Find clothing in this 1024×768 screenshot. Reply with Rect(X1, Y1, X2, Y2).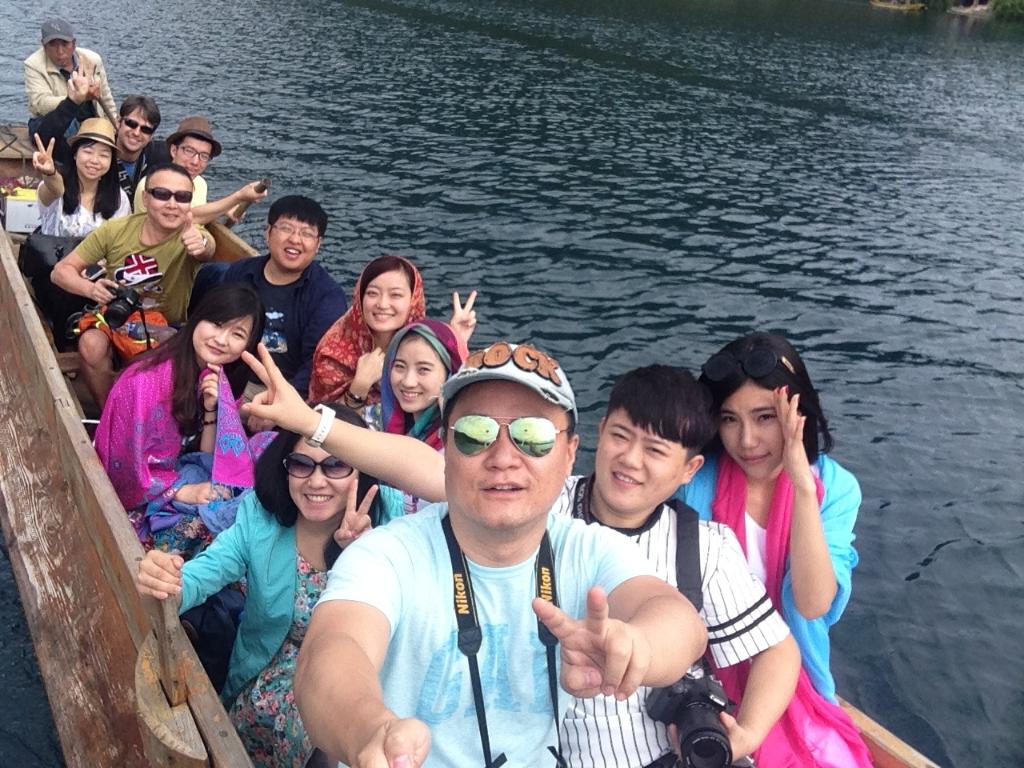
Rect(311, 255, 425, 419).
